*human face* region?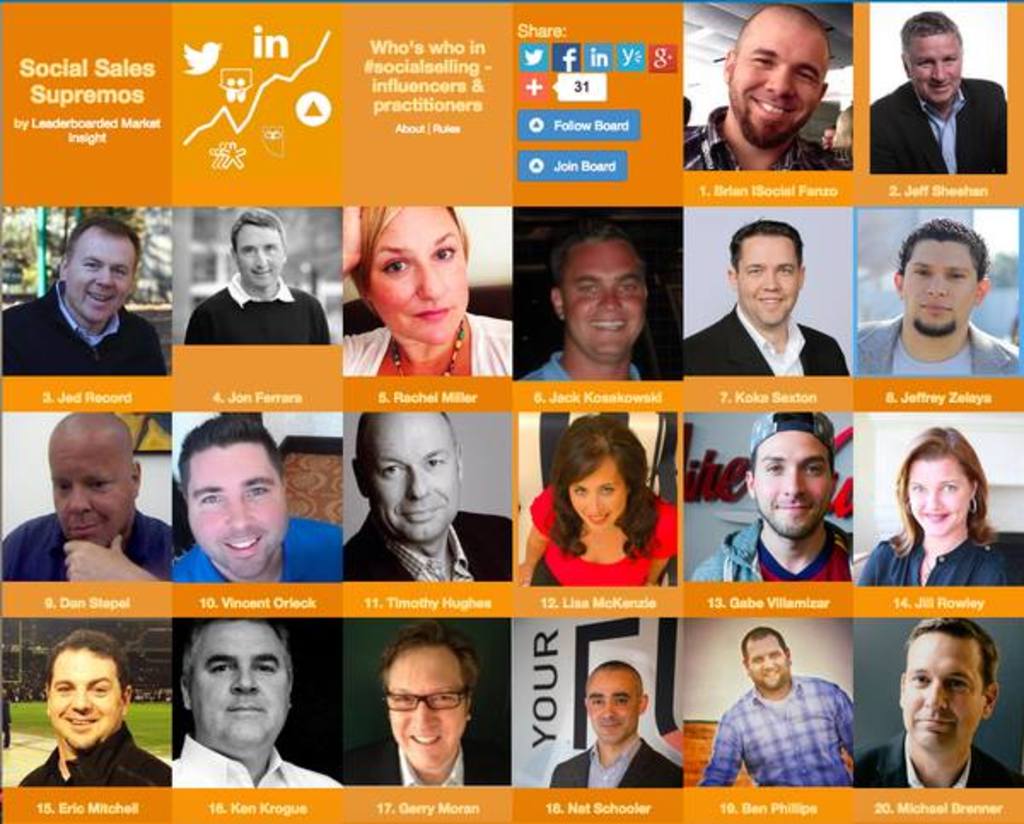
pyautogui.locateOnScreen(184, 624, 288, 740)
